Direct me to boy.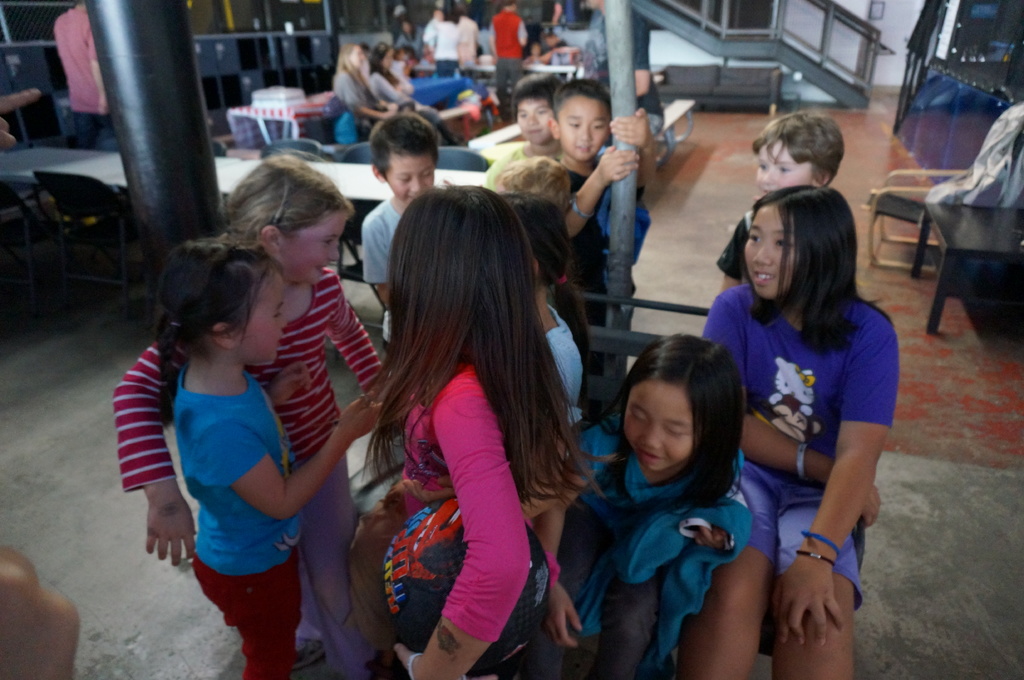
Direction: {"left": 494, "top": 189, "right": 584, "bottom": 433}.
